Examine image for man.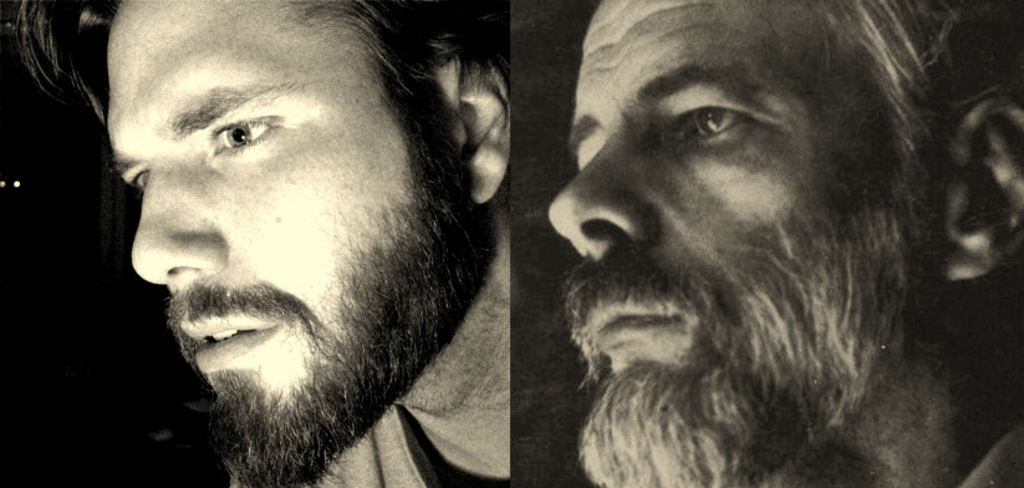
Examination result: bbox=[47, 0, 643, 487].
